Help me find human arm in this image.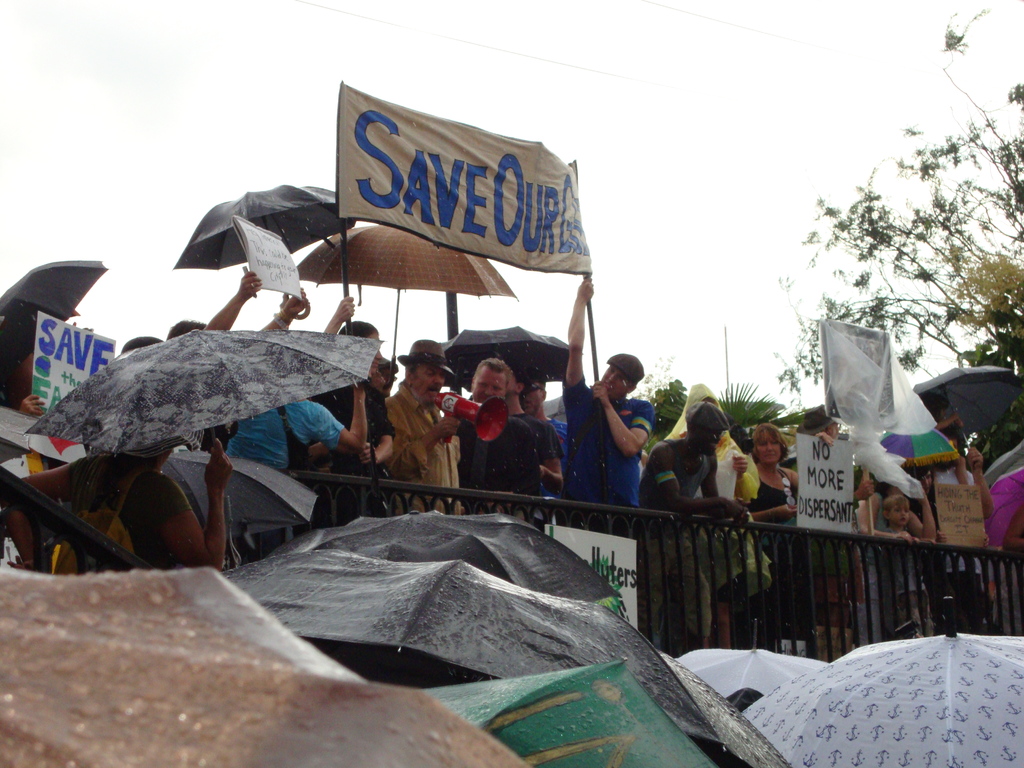
Found it: l=345, t=388, r=397, b=467.
